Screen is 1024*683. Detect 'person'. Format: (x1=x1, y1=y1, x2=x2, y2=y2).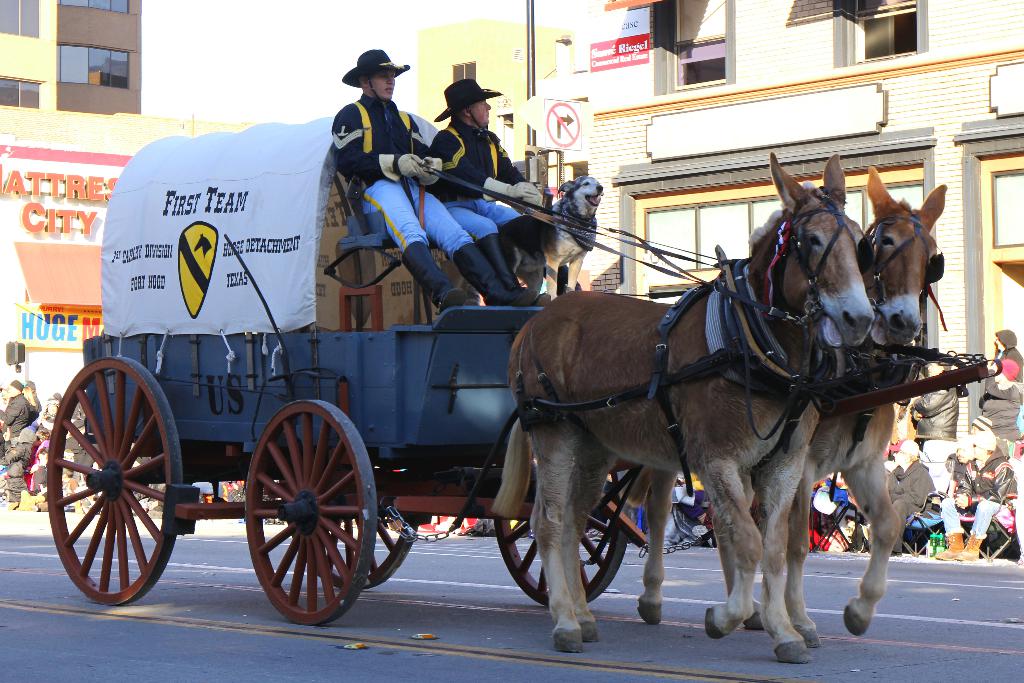
(x1=311, y1=47, x2=463, y2=335).
